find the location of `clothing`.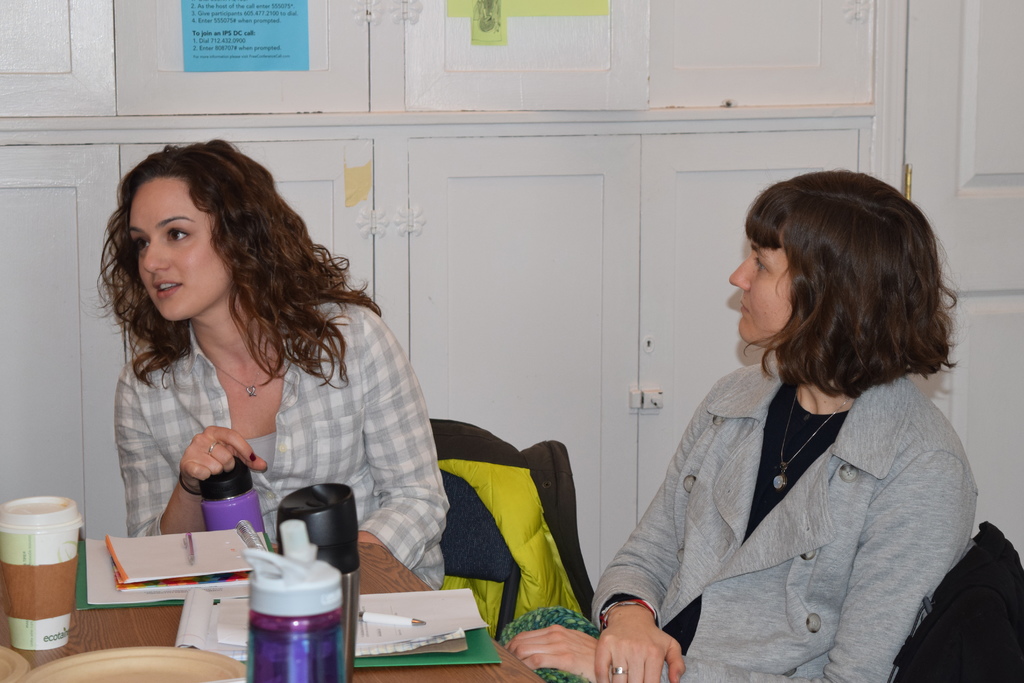
Location: 113/280/440/589.
